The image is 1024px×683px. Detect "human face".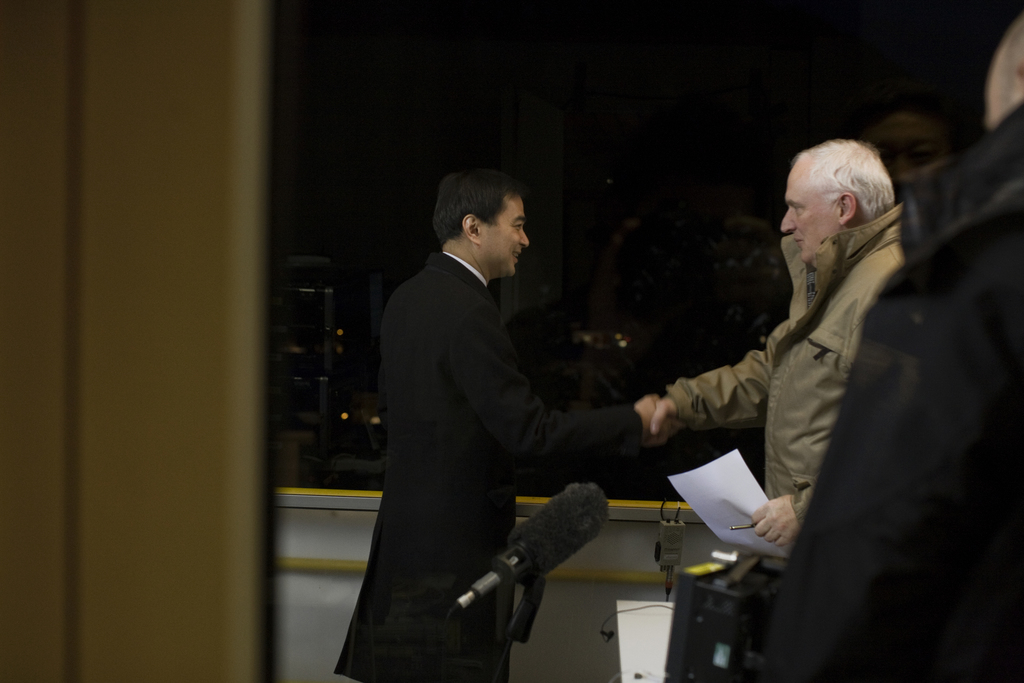
Detection: left=483, top=195, right=533, bottom=277.
